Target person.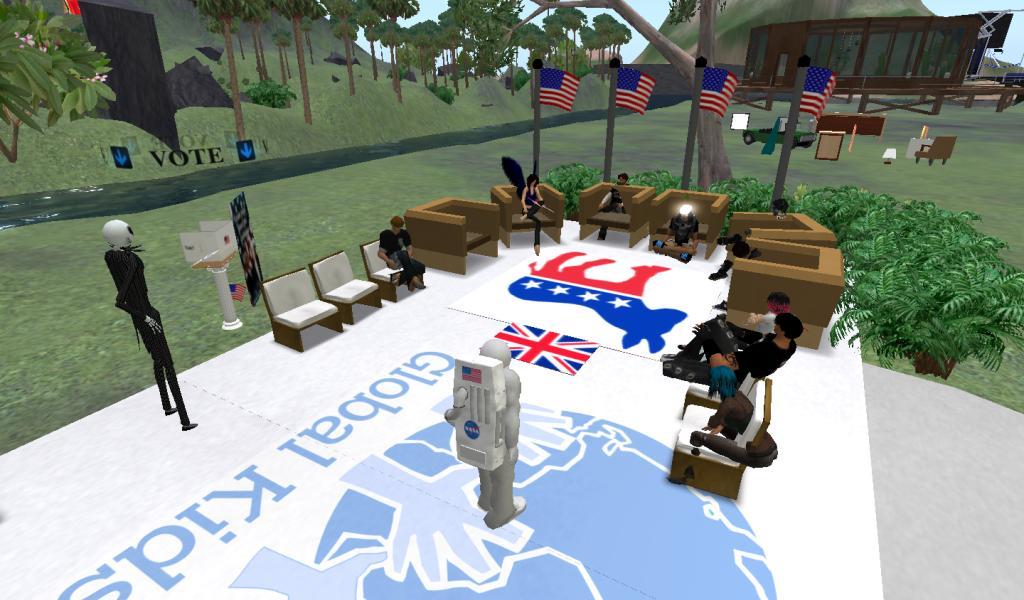
Target region: box=[594, 169, 632, 242].
